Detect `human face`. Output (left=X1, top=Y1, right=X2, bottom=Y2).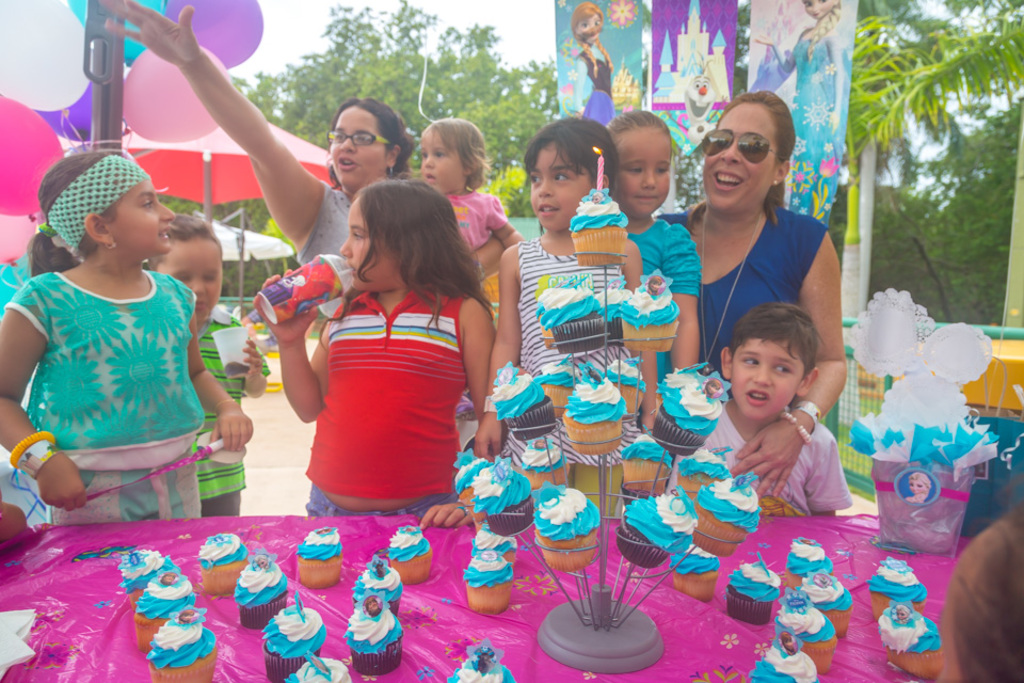
(left=421, top=128, right=462, bottom=191).
